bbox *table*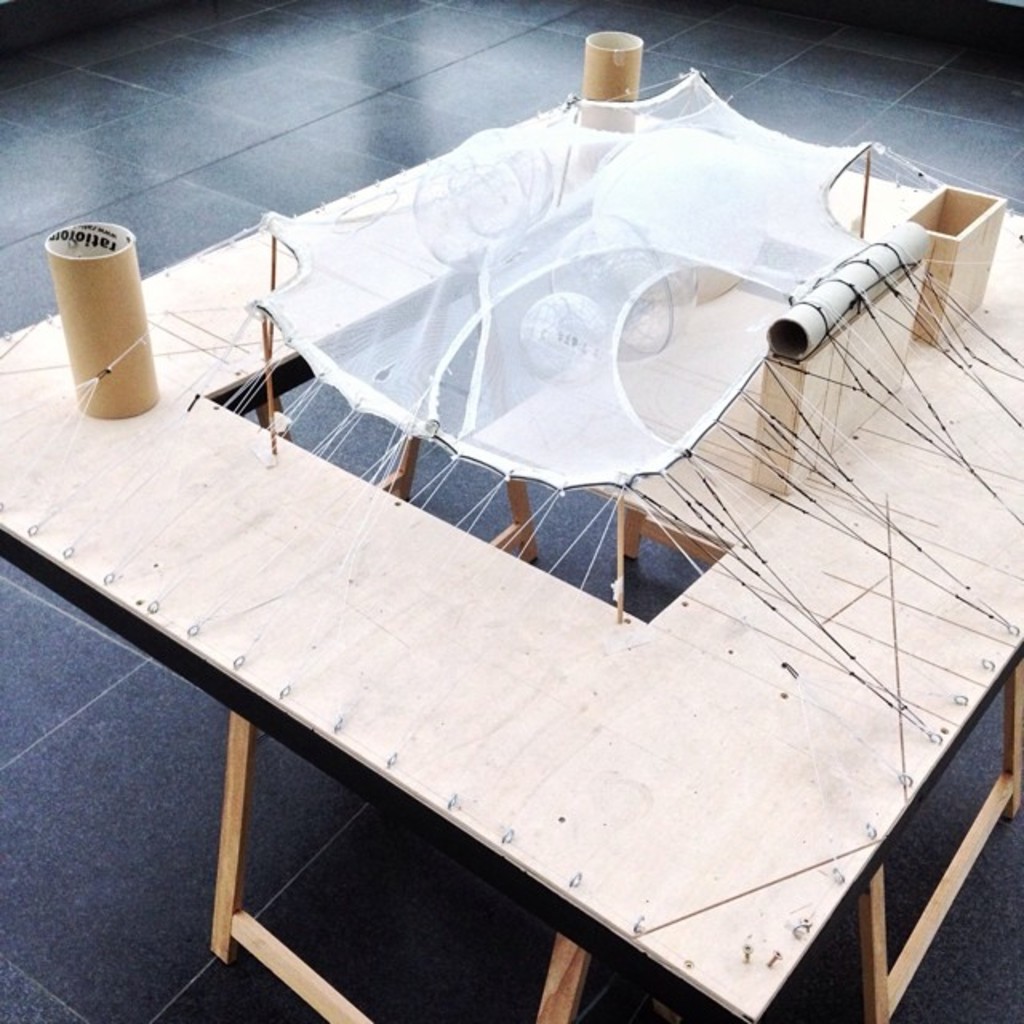
locate(0, 168, 1023, 1010)
